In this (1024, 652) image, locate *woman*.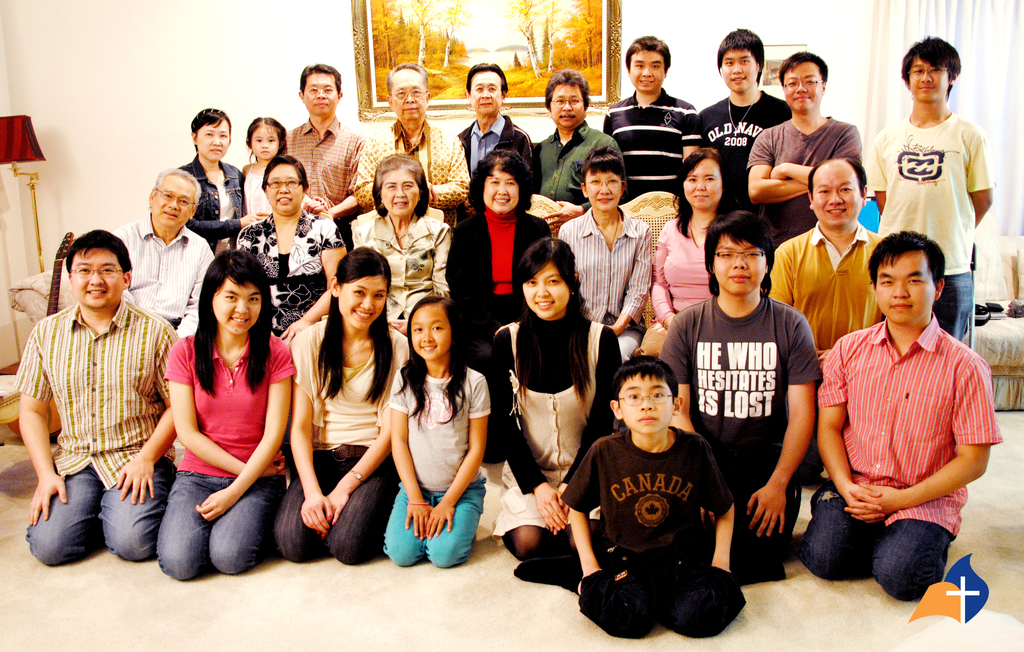
Bounding box: (288,239,421,564).
